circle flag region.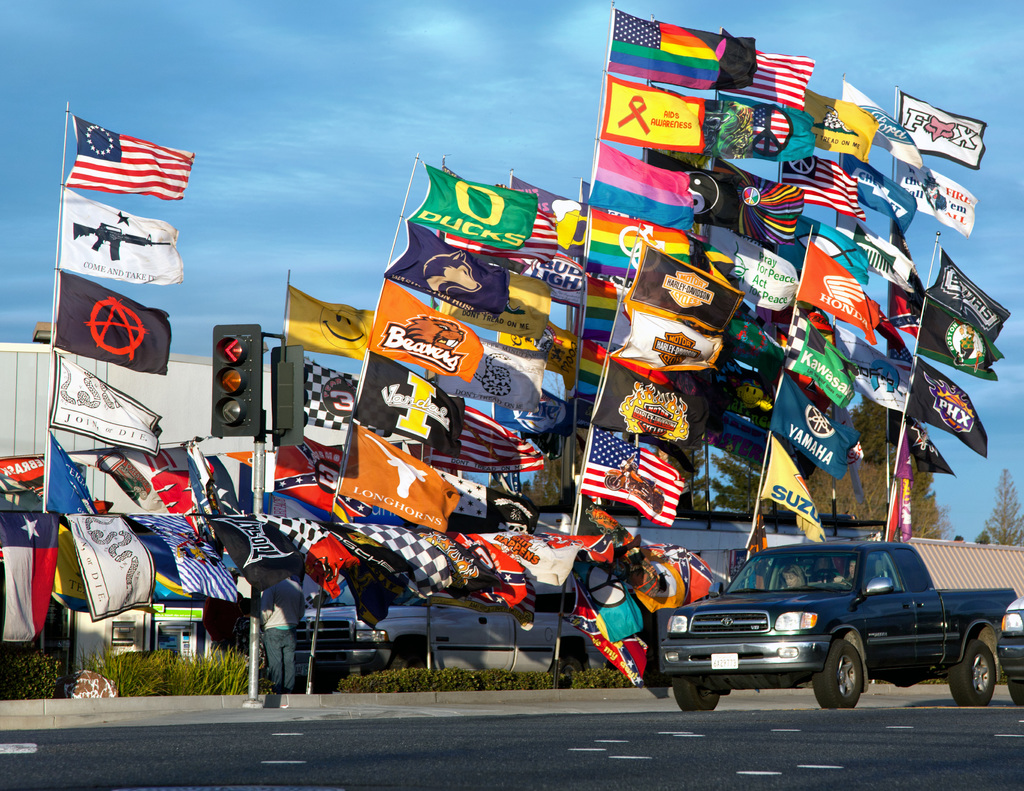
Region: <box>581,204,694,273</box>.
